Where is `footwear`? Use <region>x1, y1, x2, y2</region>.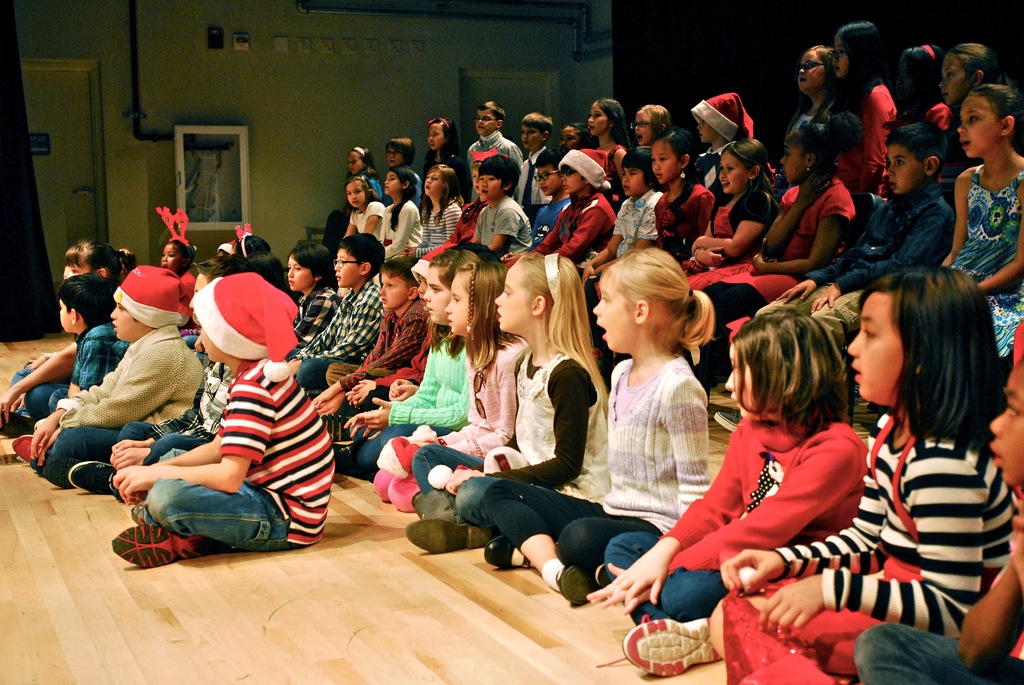
<region>481, 533, 531, 568</region>.
